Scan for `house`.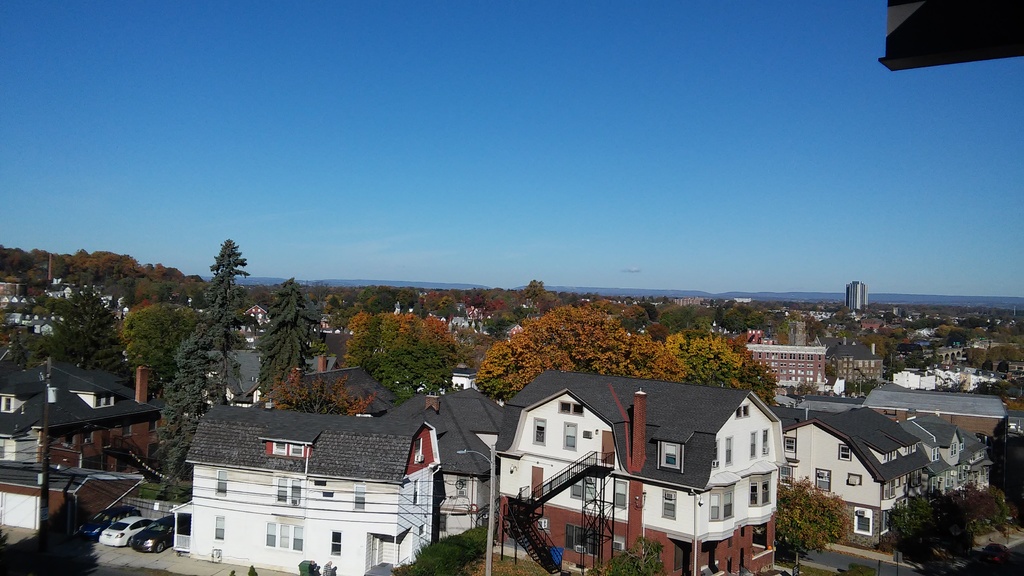
Scan result: 233:296:275:337.
